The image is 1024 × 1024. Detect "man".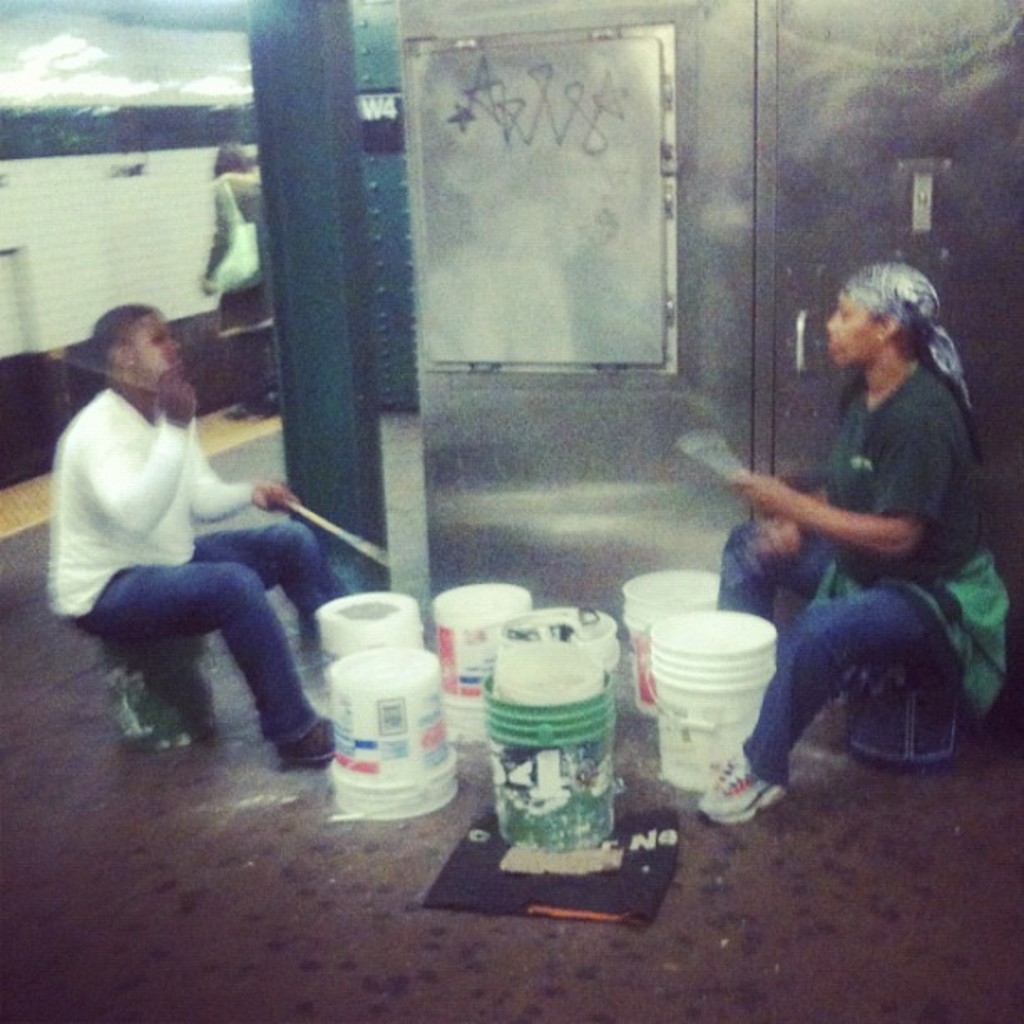
Detection: locate(45, 296, 355, 771).
